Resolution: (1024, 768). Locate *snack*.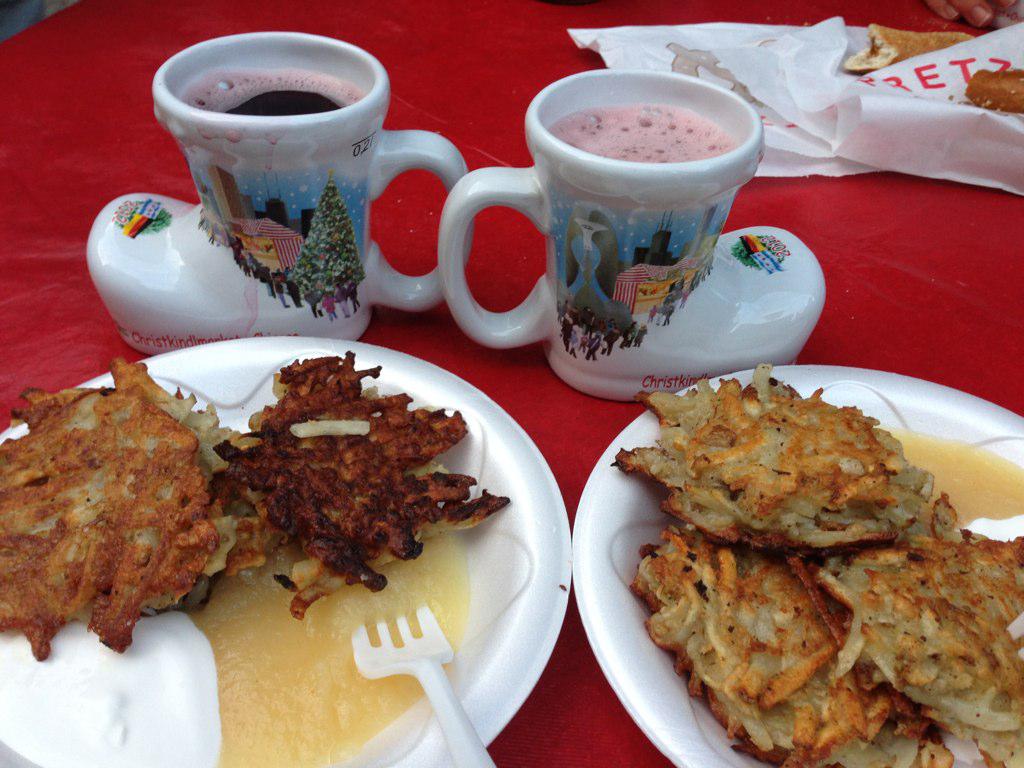
select_region(633, 344, 953, 554).
